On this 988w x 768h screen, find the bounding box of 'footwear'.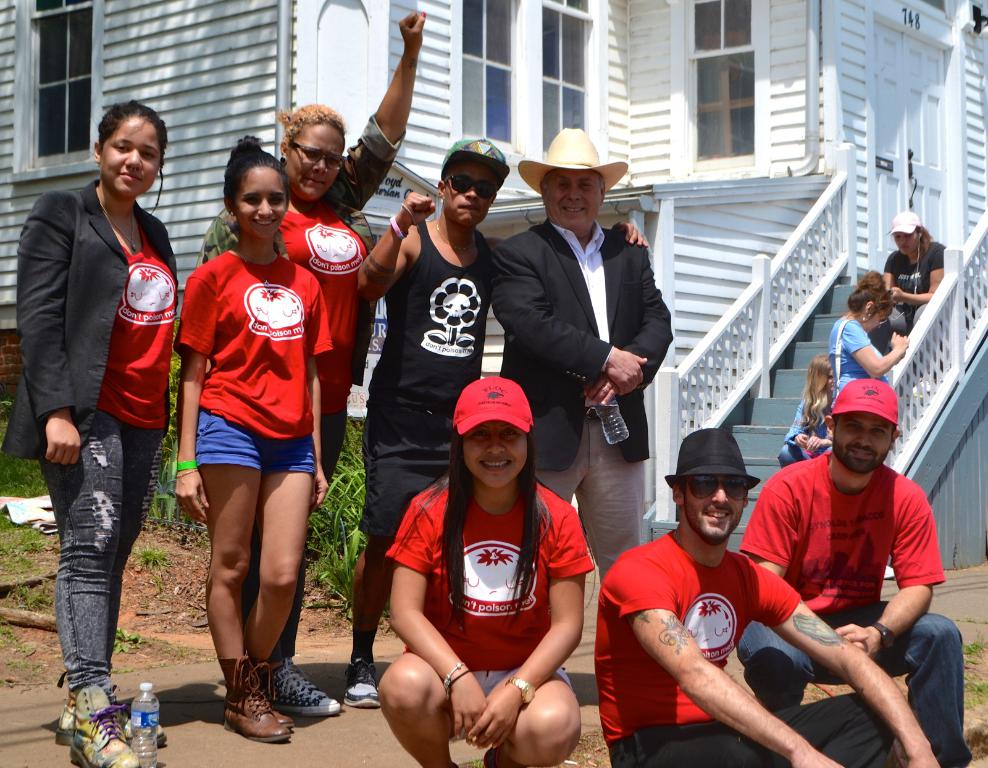
Bounding box: [343,656,383,712].
